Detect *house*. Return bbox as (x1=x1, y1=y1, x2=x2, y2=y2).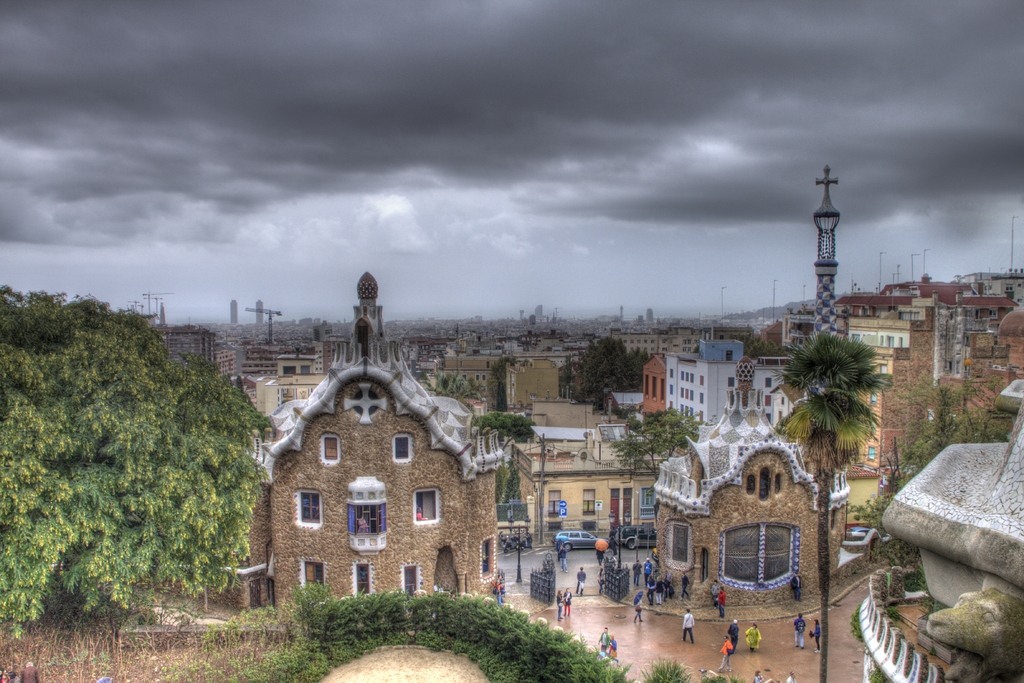
(x1=254, y1=351, x2=330, y2=419).
